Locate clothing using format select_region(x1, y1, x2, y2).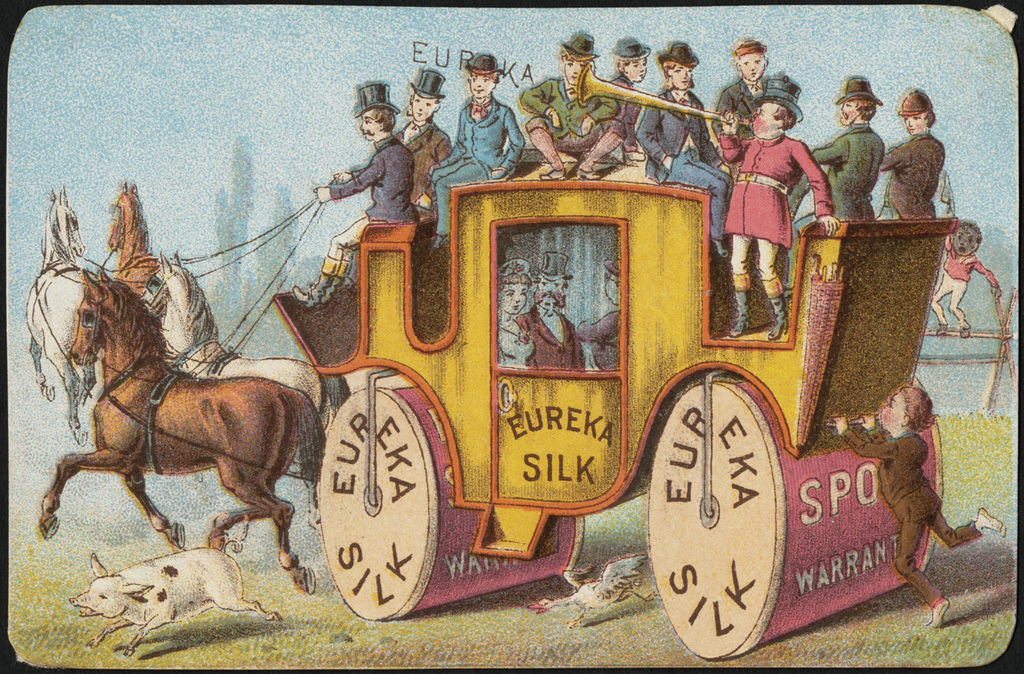
select_region(845, 425, 986, 609).
